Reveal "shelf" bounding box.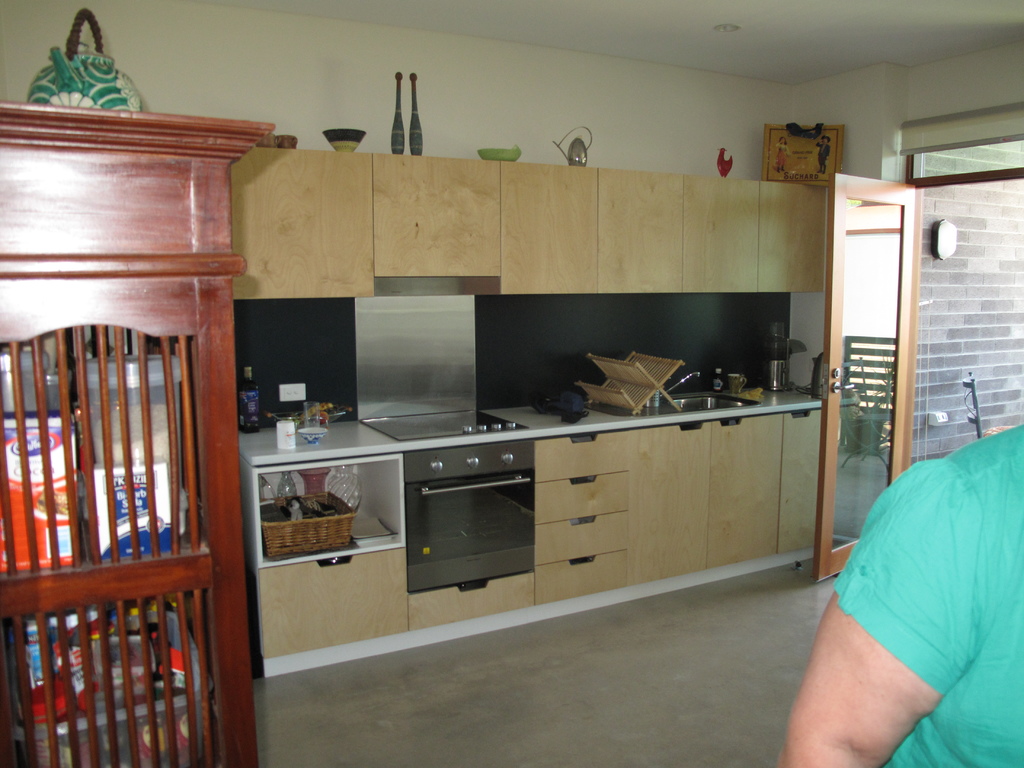
Revealed: locate(0, 122, 246, 739).
